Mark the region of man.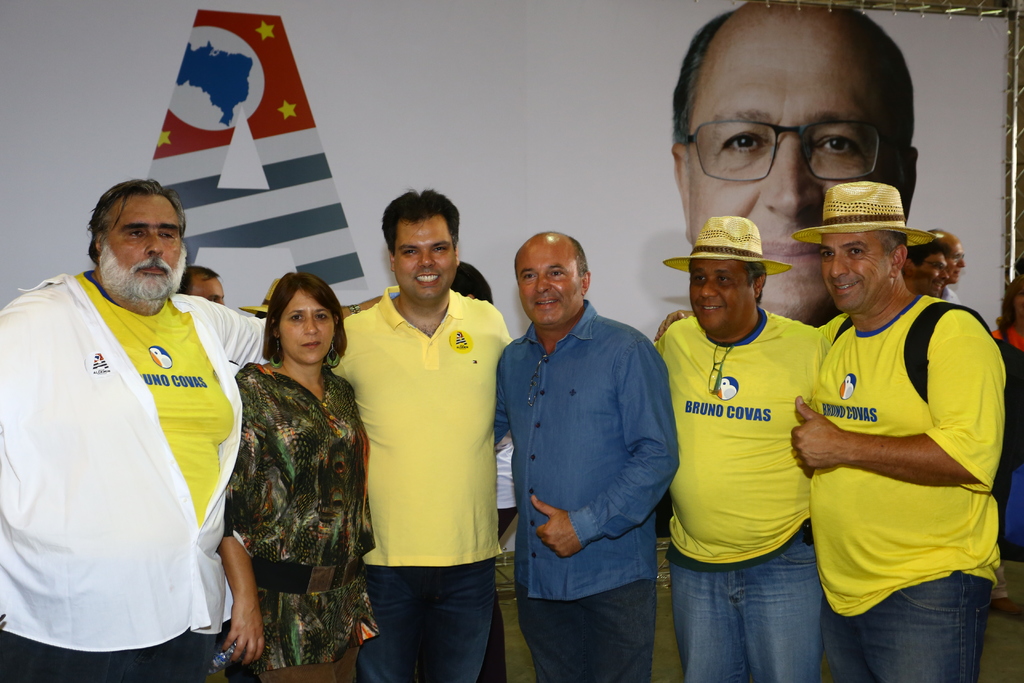
Region: left=333, top=185, right=514, bottom=682.
